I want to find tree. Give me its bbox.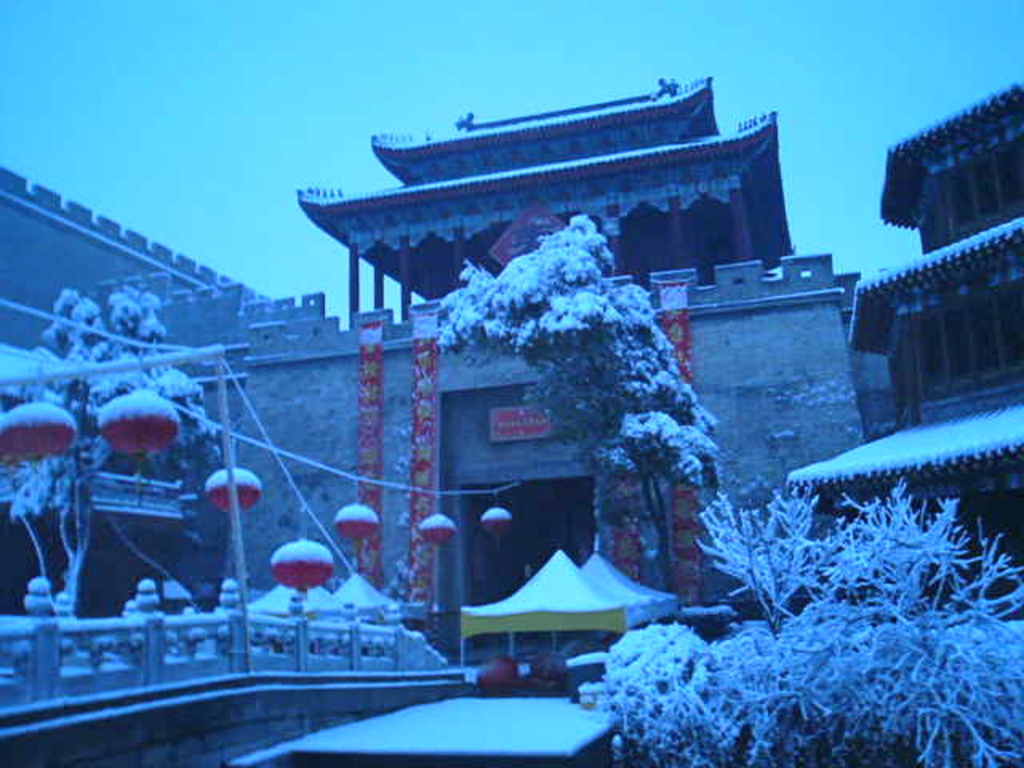
pyautogui.locateOnScreen(366, 189, 744, 590).
